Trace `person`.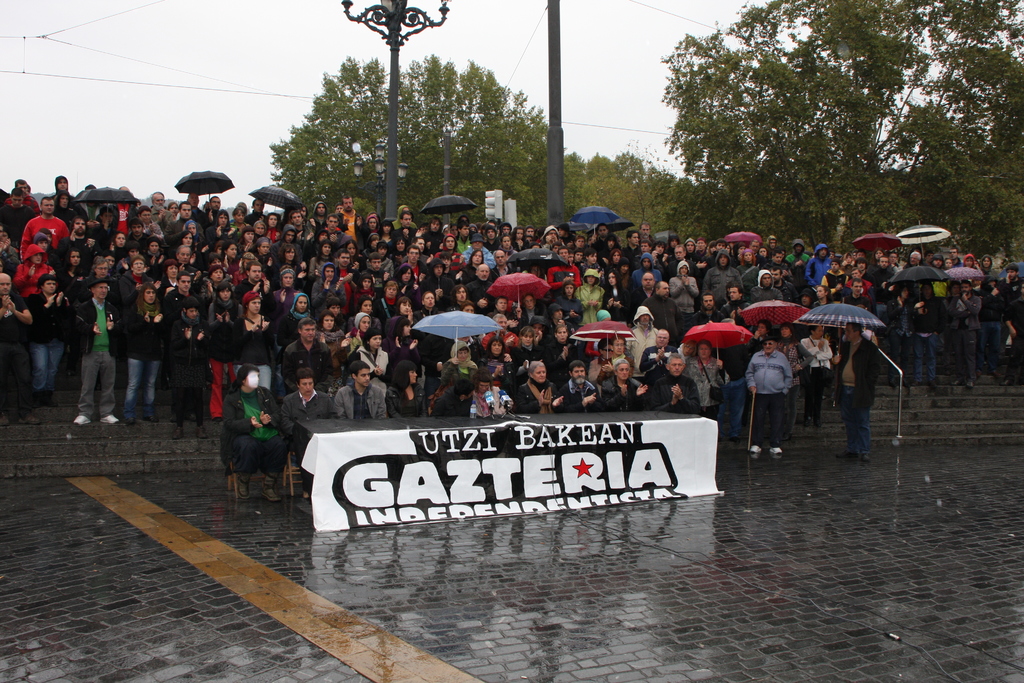
Traced to (168,308,219,436).
